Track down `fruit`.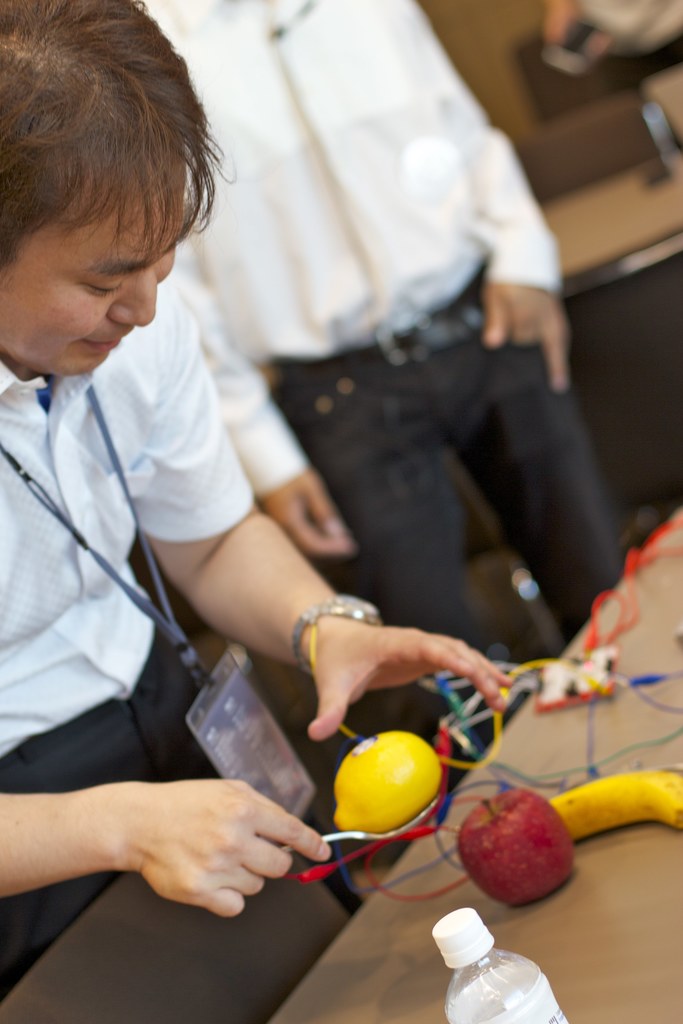
Tracked to left=541, top=764, right=682, bottom=835.
